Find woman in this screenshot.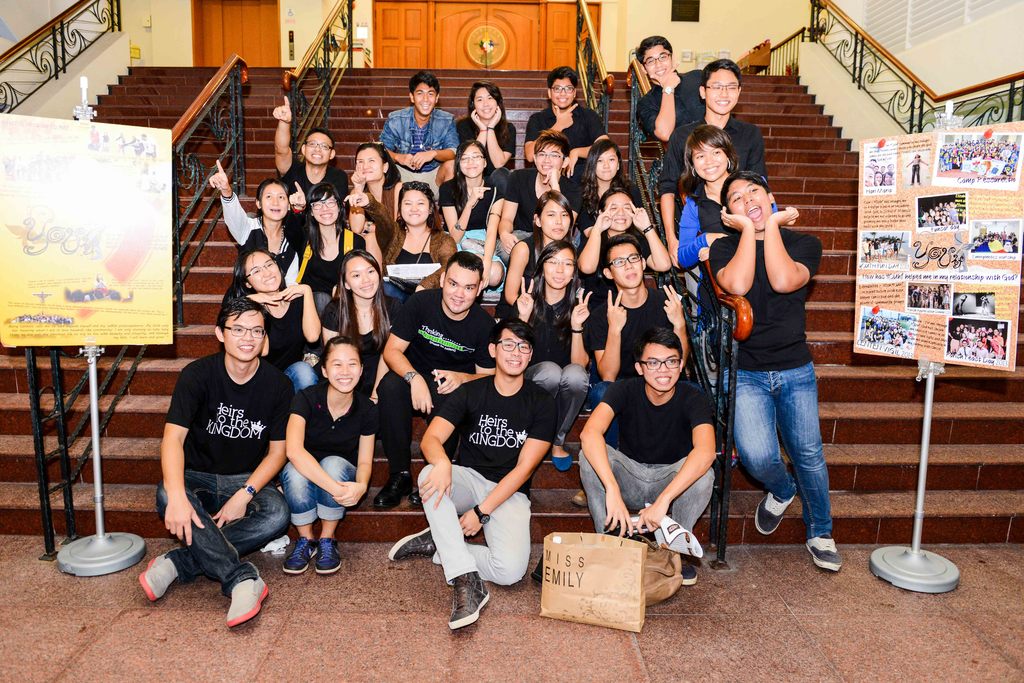
The bounding box for woman is box(384, 182, 452, 299).
